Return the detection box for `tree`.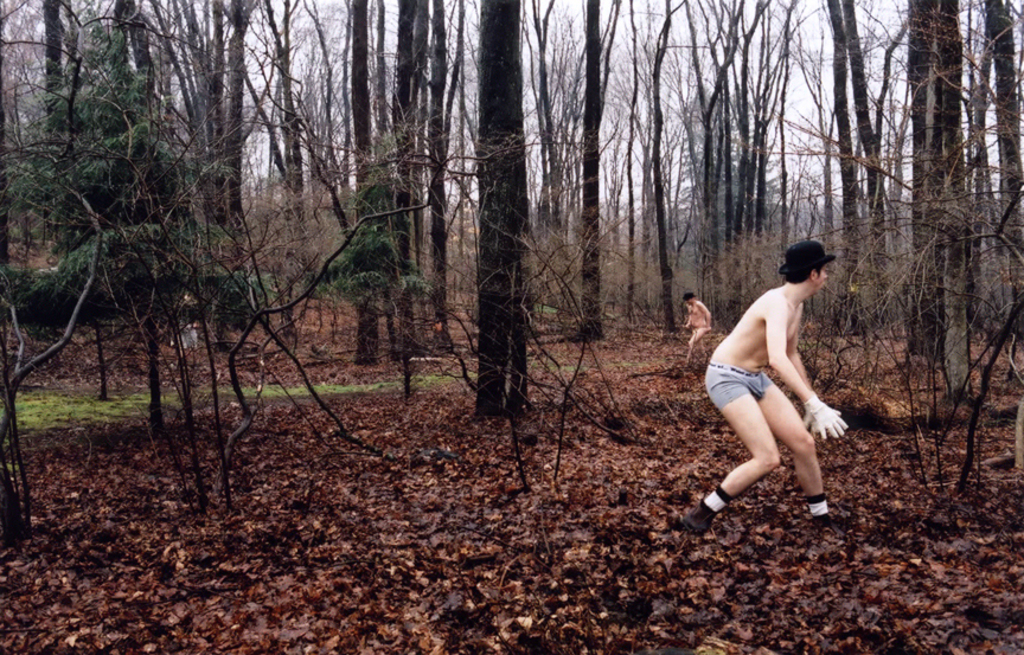
bbox=(766, 0, 807, 225).
